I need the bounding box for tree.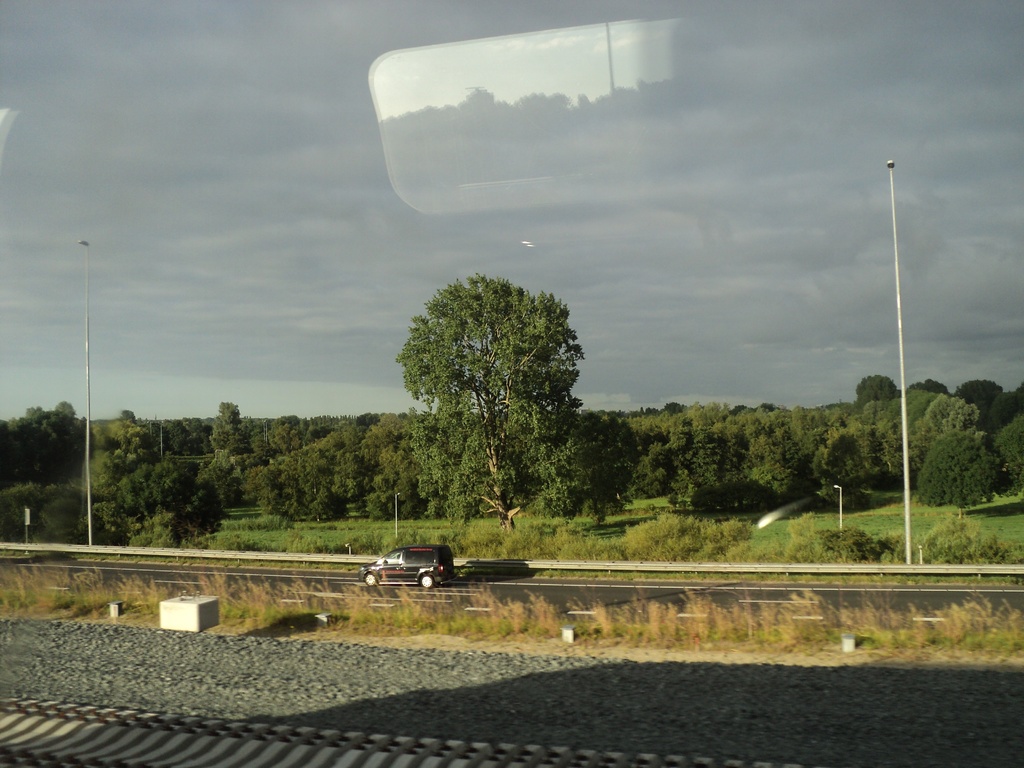
Here it is: select_region(0, 394, 100, 494).
